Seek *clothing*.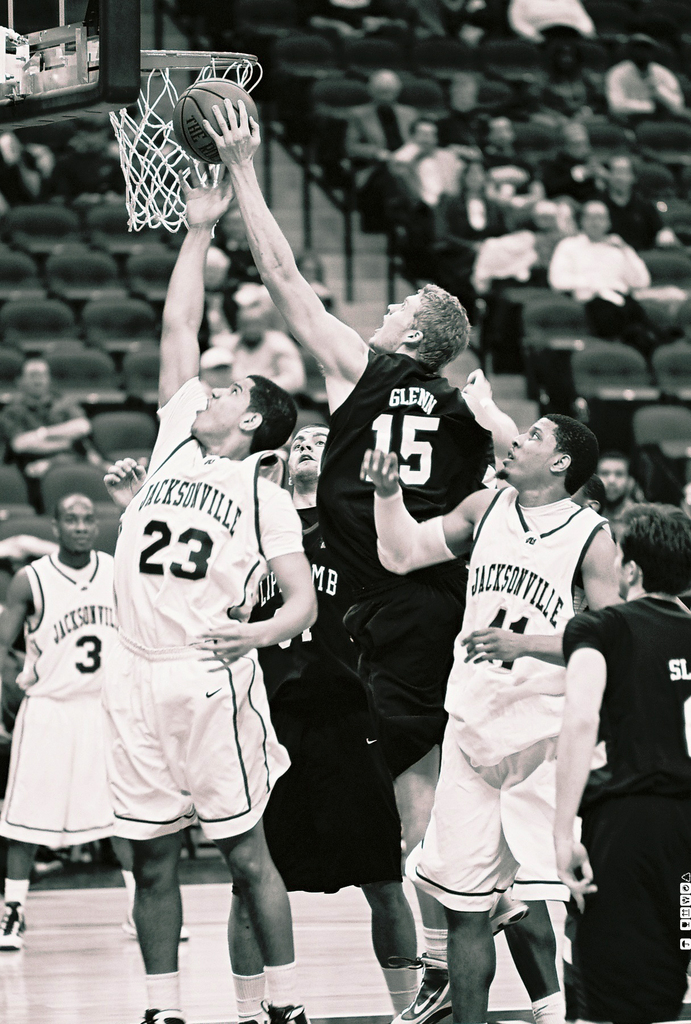
(19,552,123,705).
